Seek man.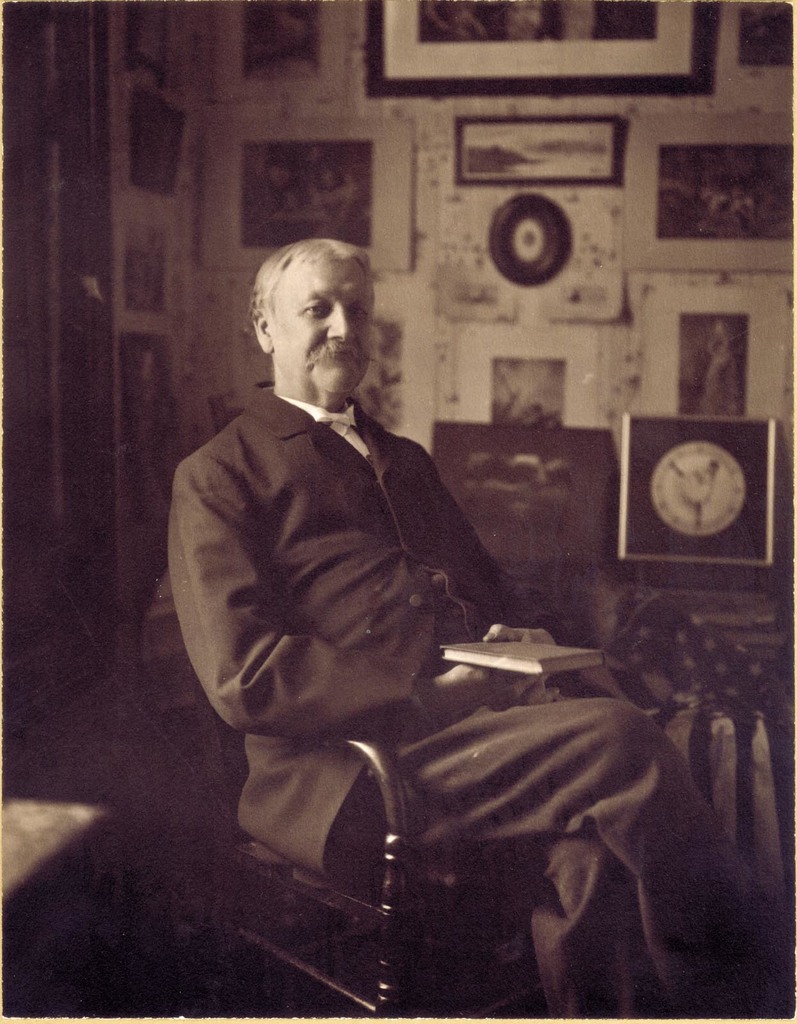
<region>172, 237, 633, 943</region>.
